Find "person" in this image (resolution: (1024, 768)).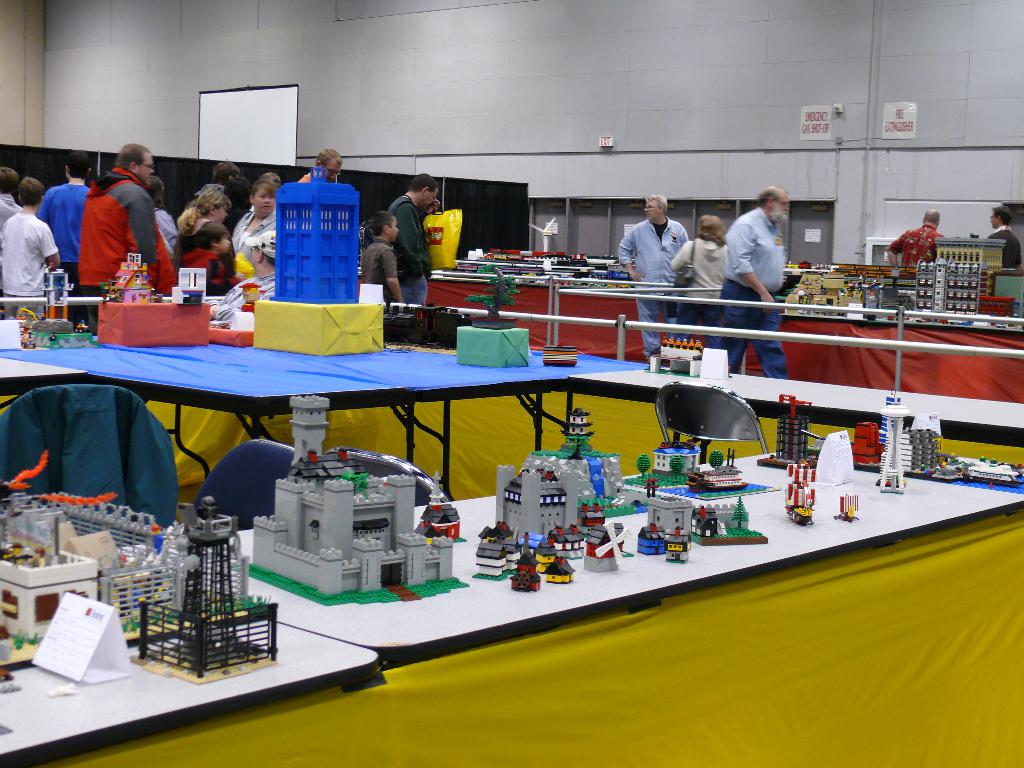
bbox=[618, 193, 689, 357].
